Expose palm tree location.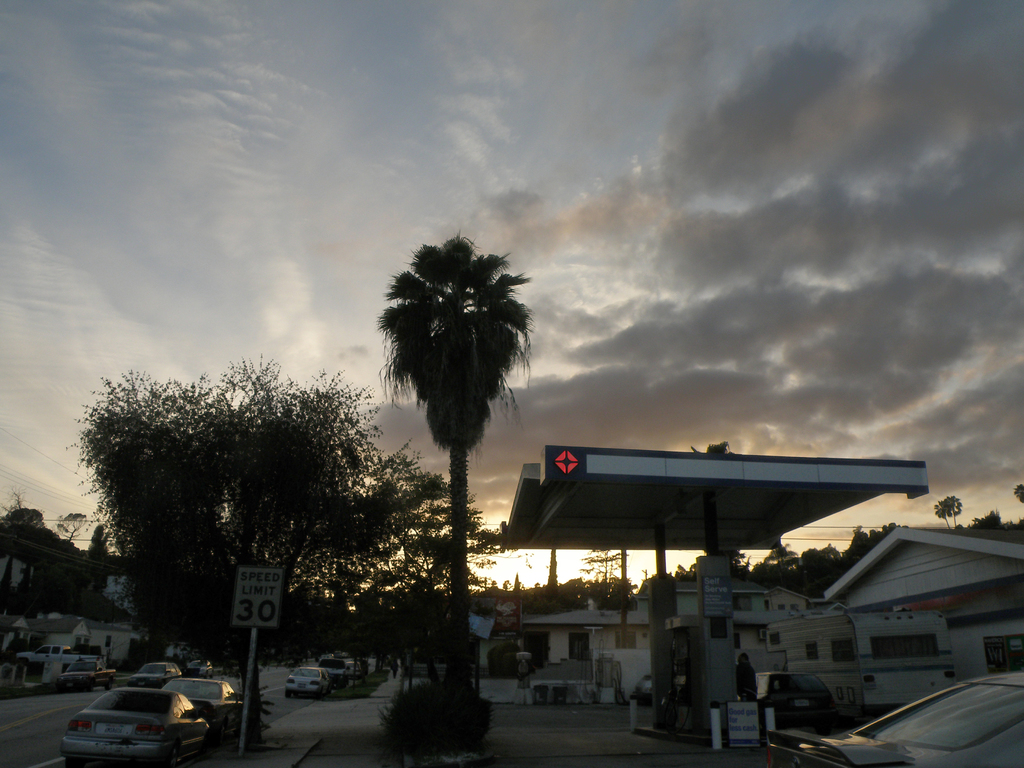
Exposed at region(377, 237, 488, 655).
